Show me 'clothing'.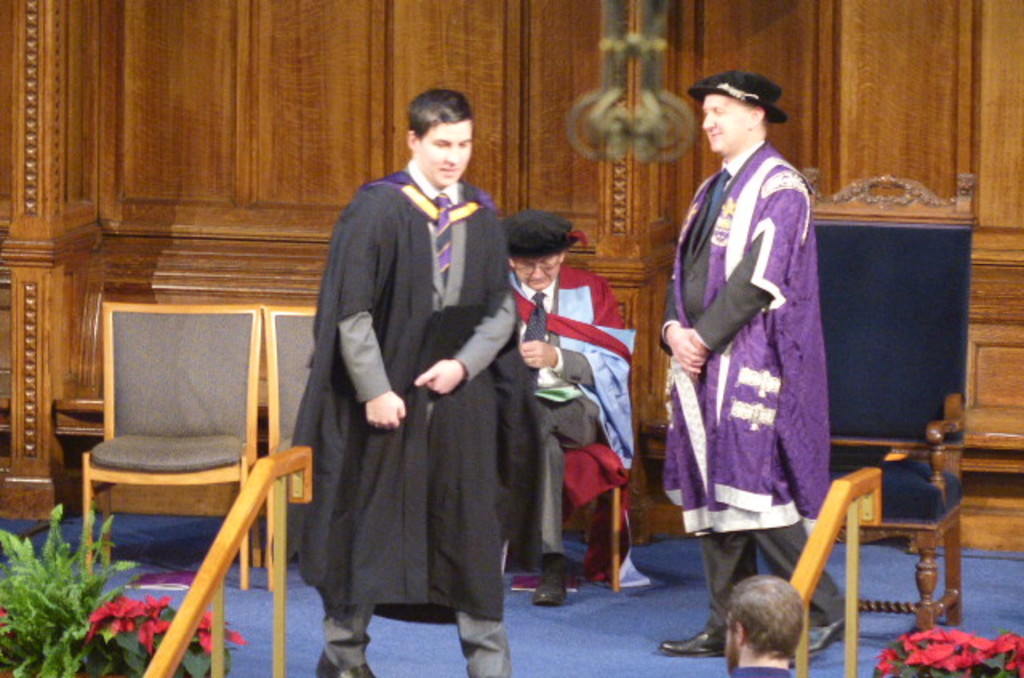
'clothing' is here: 733:664:792:676.
